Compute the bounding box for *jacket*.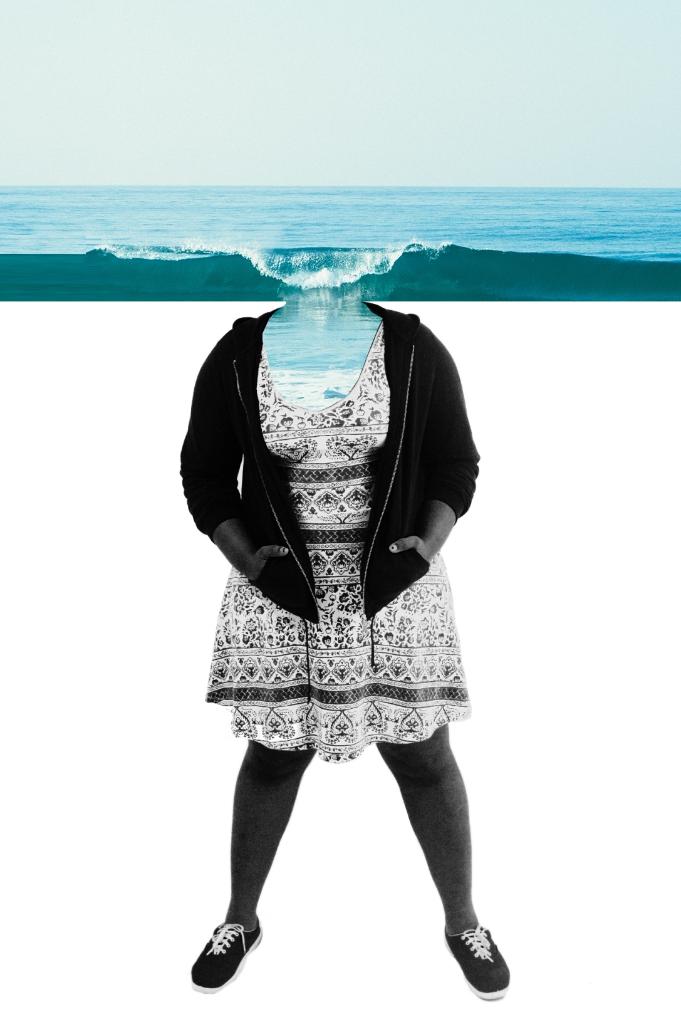
bbox=[171, 279, 481, 618].
